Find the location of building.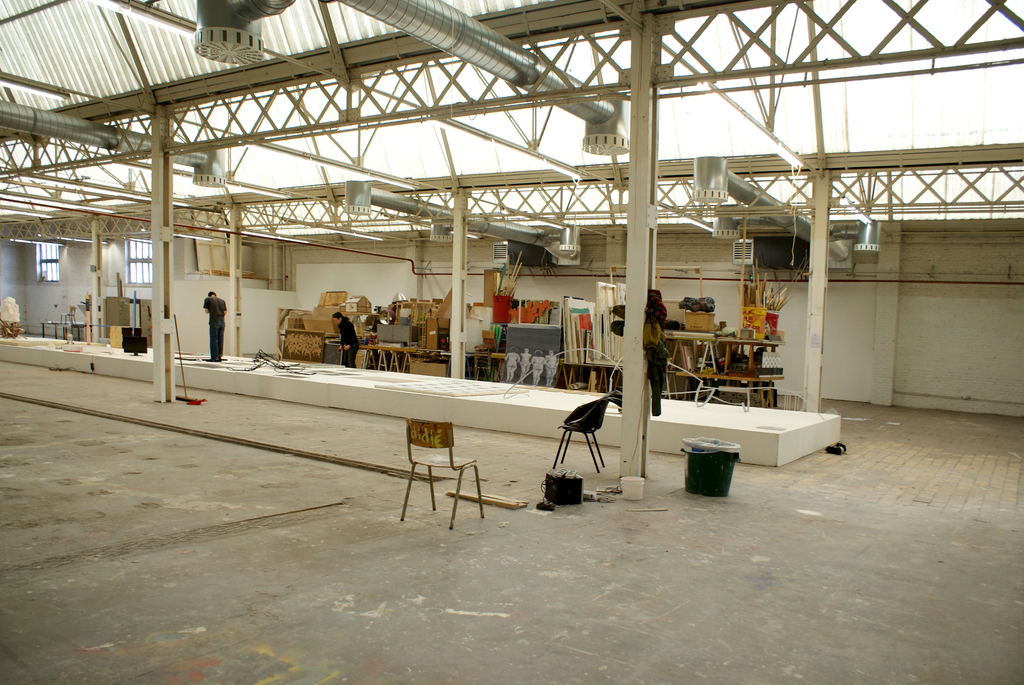
Location: locate(0, 0, 1023, 684).
